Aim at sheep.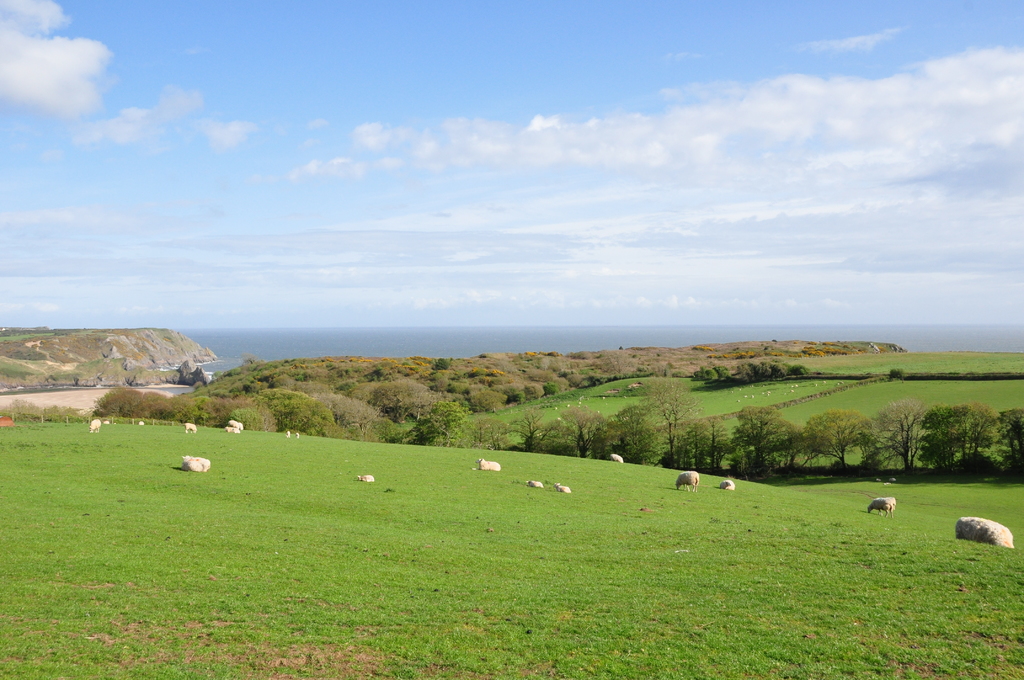
Aimed at pyautogui.locateOnScreen(179, 455, 211, 468).
